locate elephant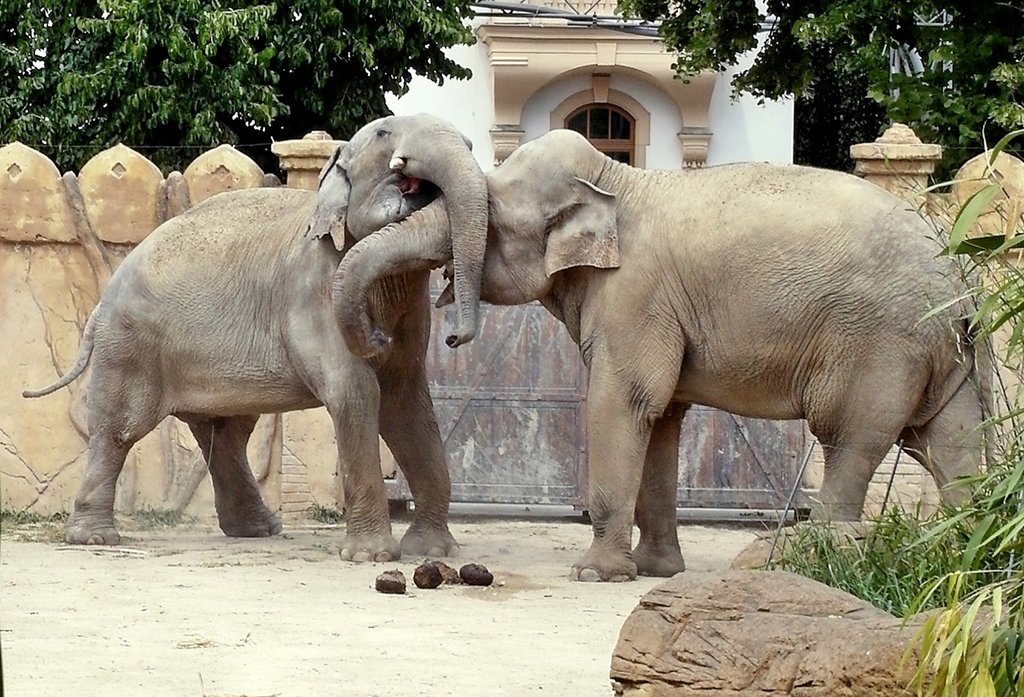
(left=332, top=130, right=994, bottom=581)
